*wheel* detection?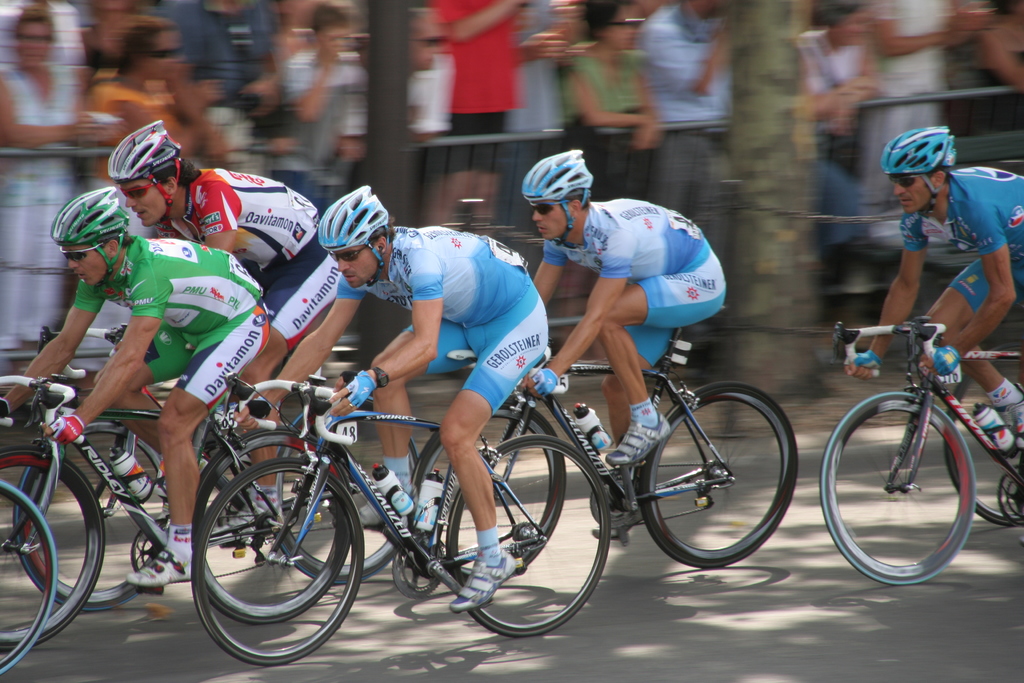
(636,379,796,573)
